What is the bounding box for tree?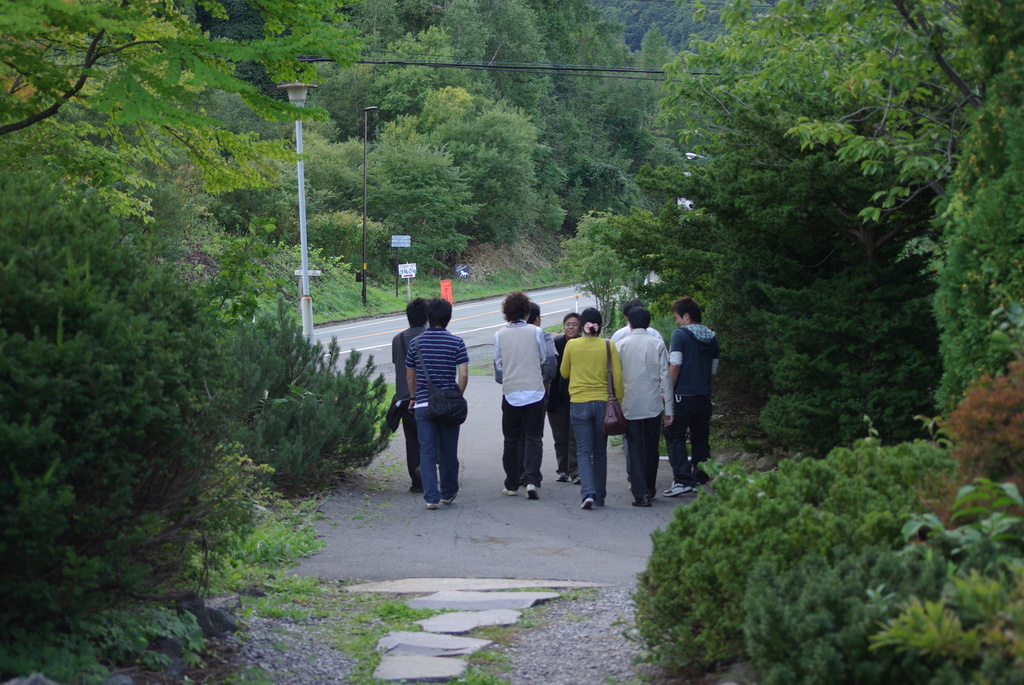
bbox=[547, 59, 907, 445].
